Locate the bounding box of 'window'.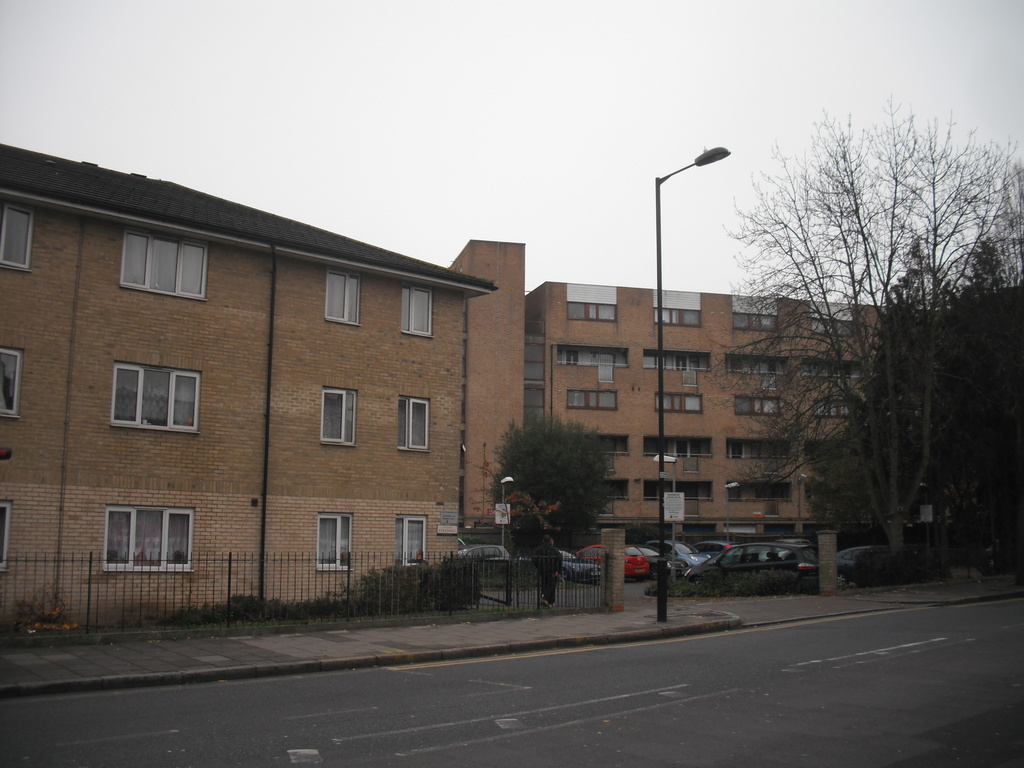
Bounding box: select_region(568, 301, 618, 321).
